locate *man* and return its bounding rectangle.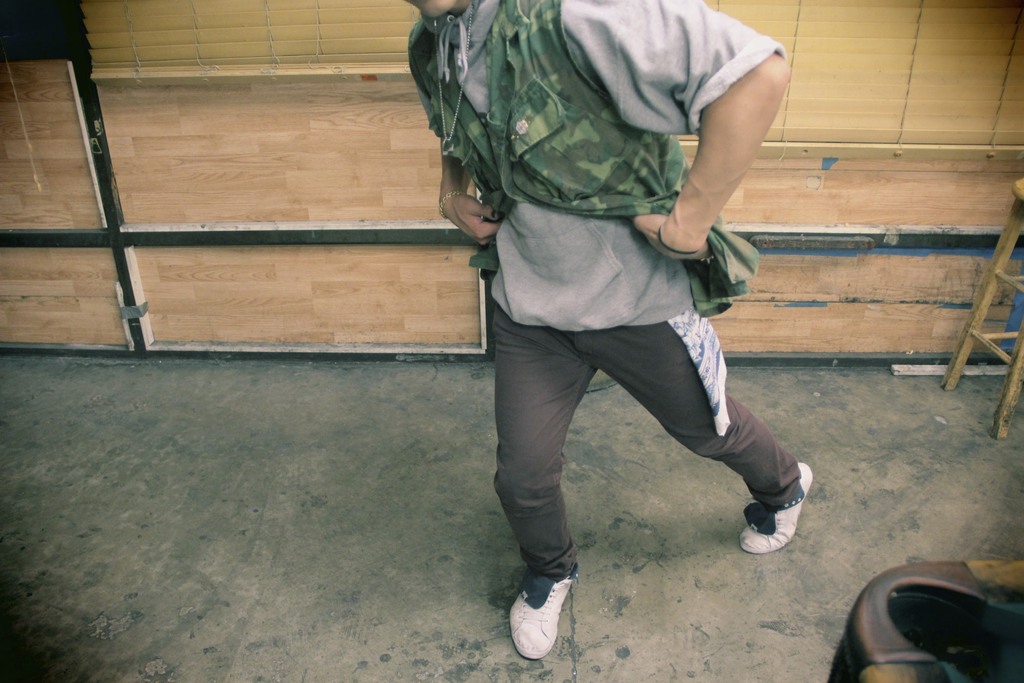
locate(401, 0, 828, 632).
